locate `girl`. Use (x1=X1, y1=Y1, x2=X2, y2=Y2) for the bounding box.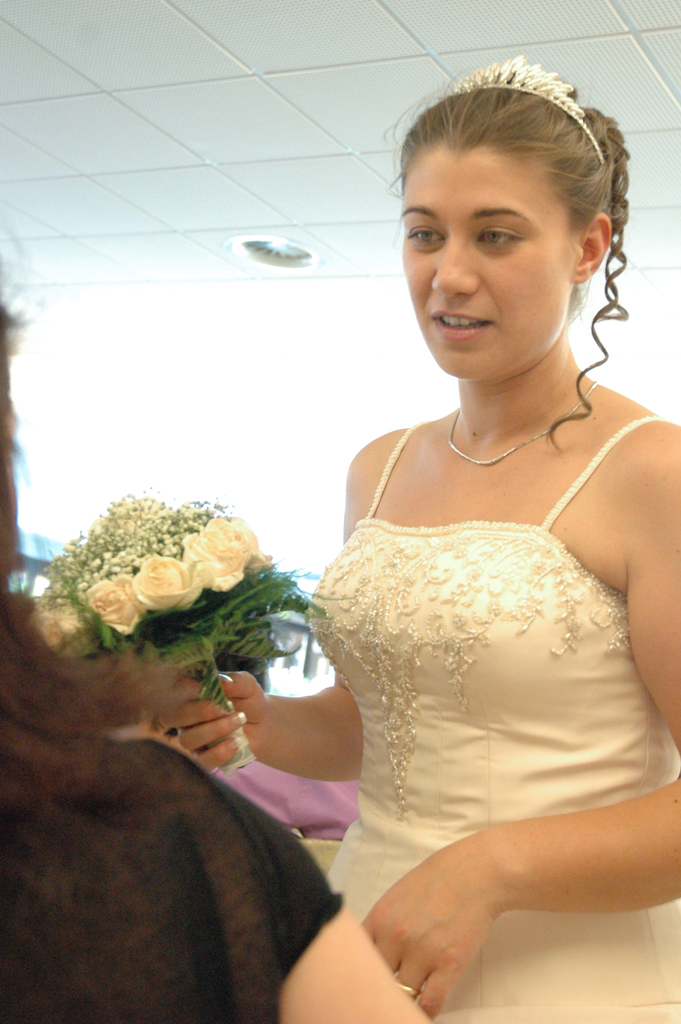
(x1=220, y1=90, x2=680, y2=1023).
